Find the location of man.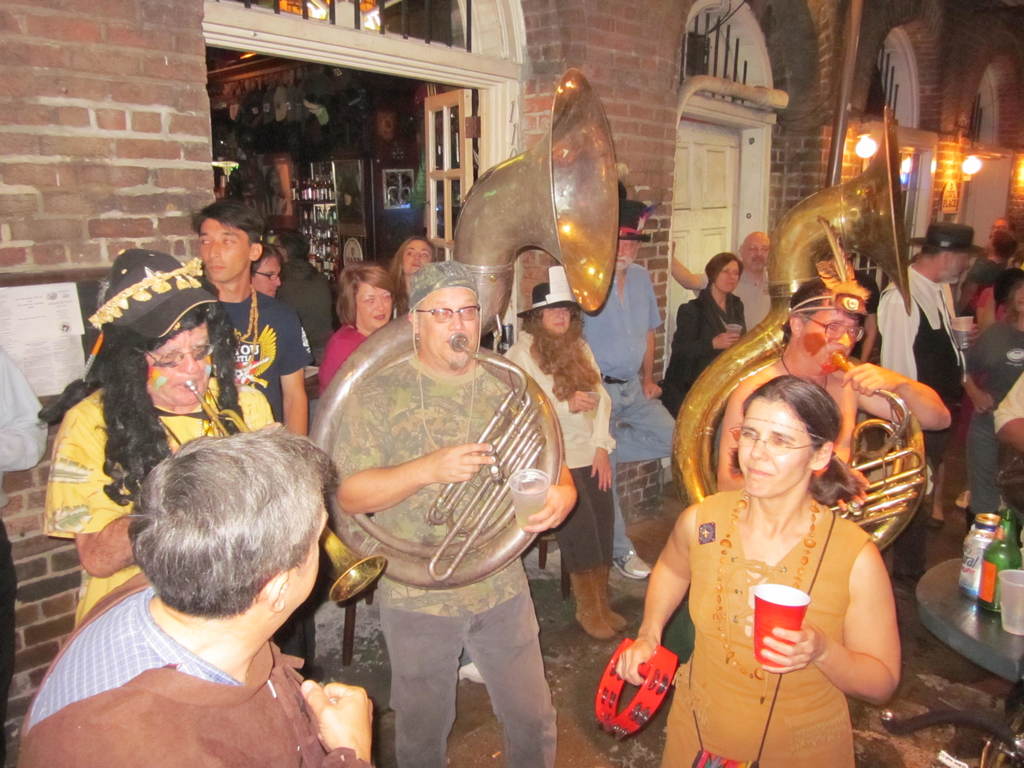
Location: bbox(250, 244, 281, 300).
